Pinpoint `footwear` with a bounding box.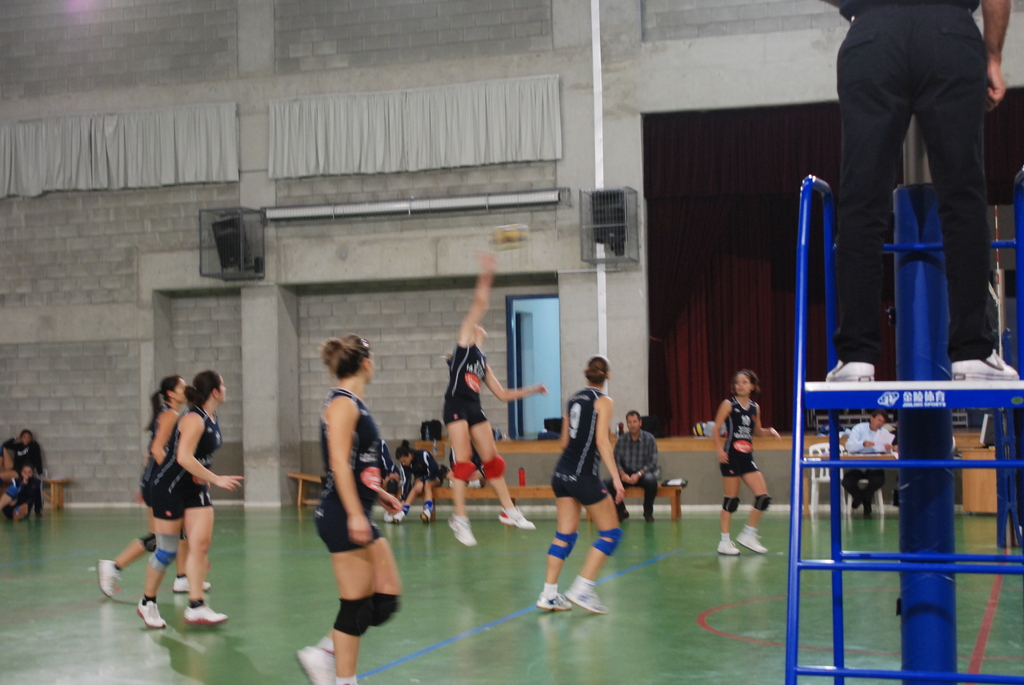
pyautogui.locateOnScreen(295, 647, 333, 684).
